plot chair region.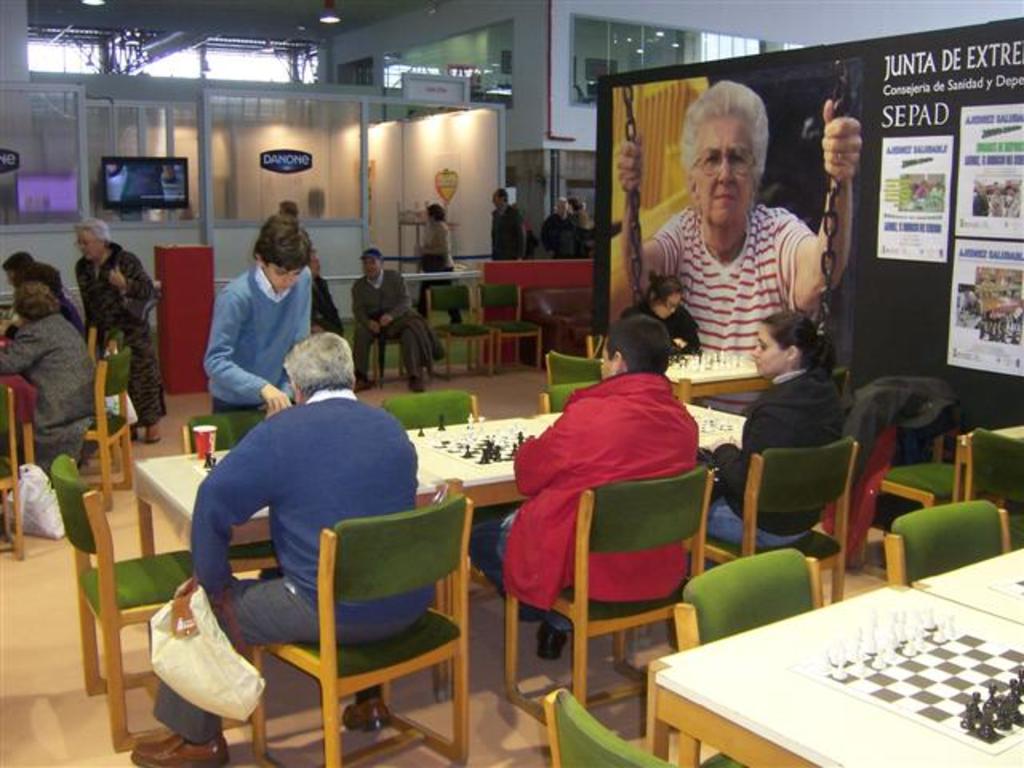
Plotted at box(54, 450, 251, 755).
